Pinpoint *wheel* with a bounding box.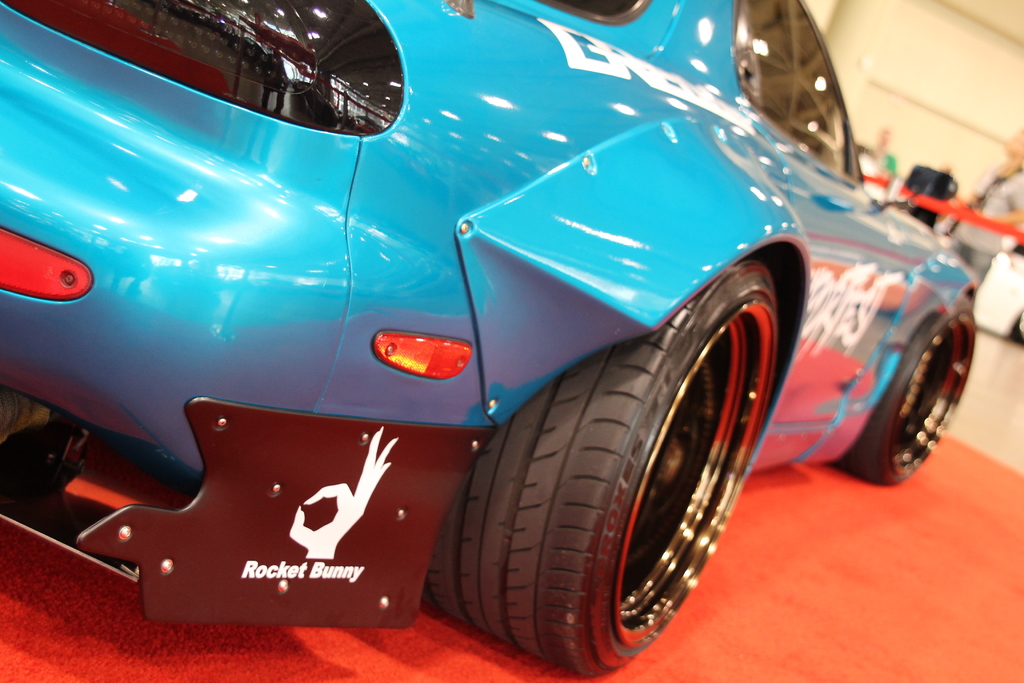
(left=481, top=284, right=775, bottom=663).
